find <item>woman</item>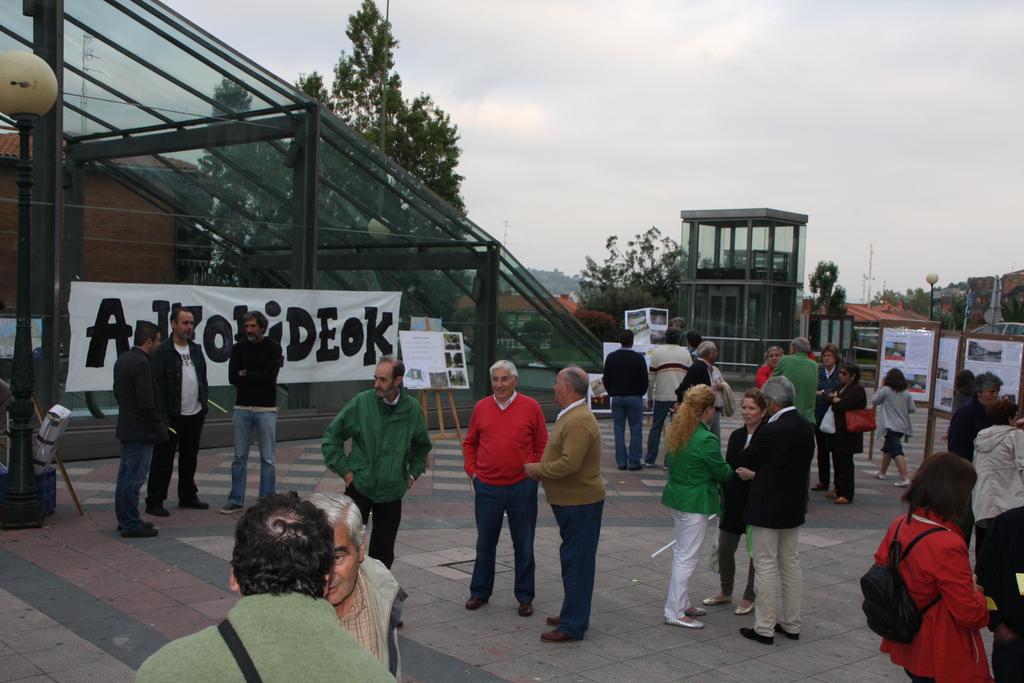
bbox=(662, 383, 735, 631)
